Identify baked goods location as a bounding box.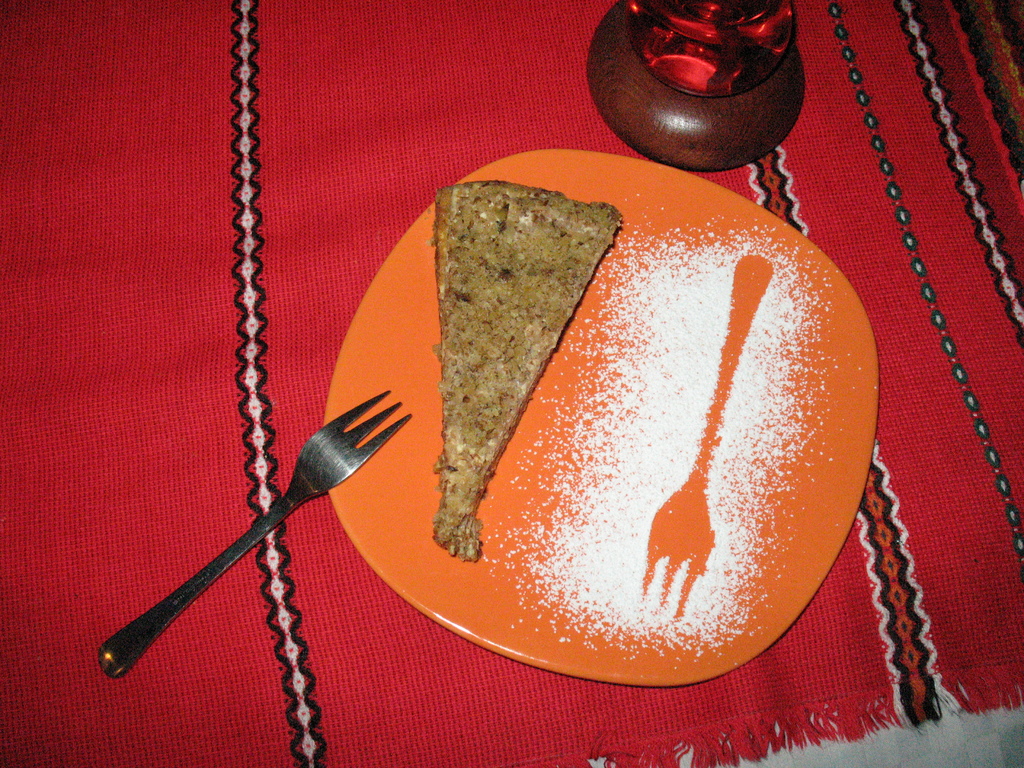
(413, 189, 623, 564).
